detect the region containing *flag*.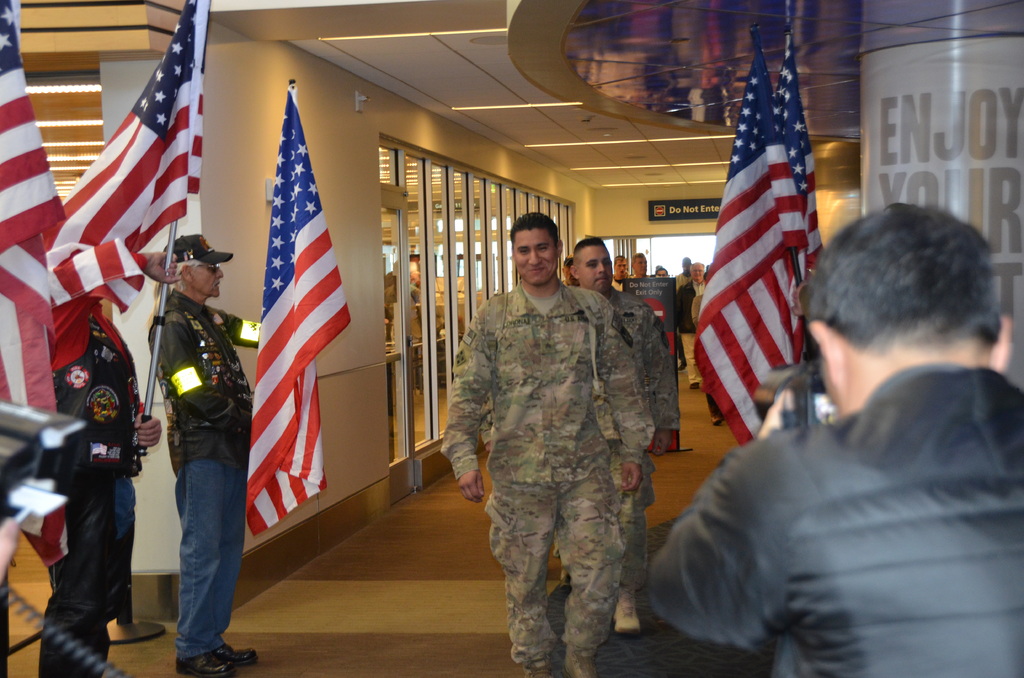
689/51/819/448.
